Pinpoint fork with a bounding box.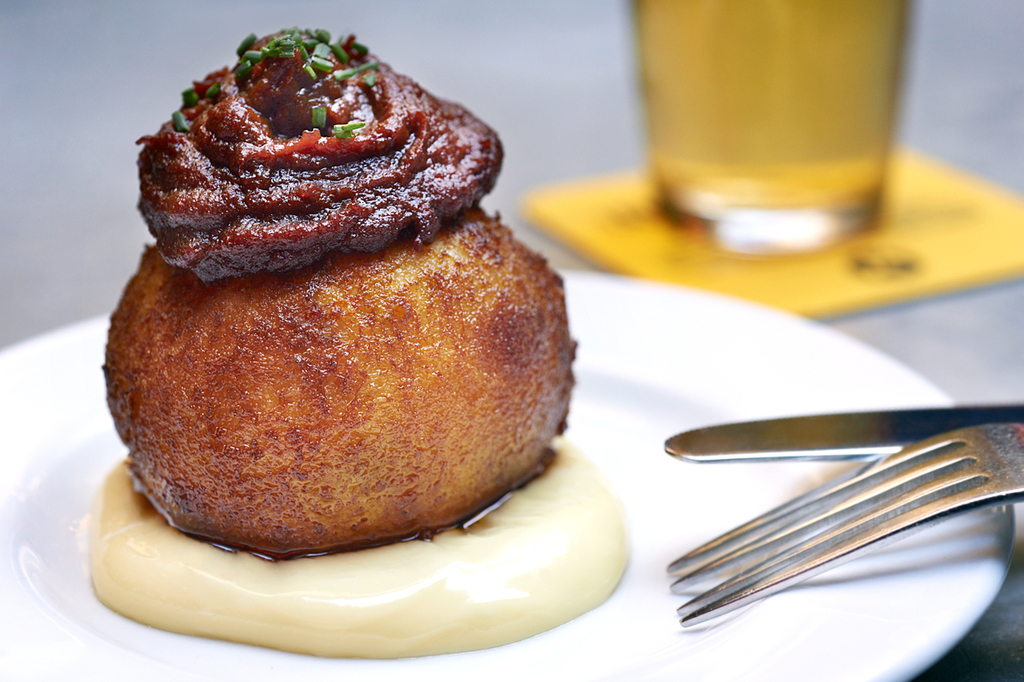
l=655, t=418, r=1023, b=645.
